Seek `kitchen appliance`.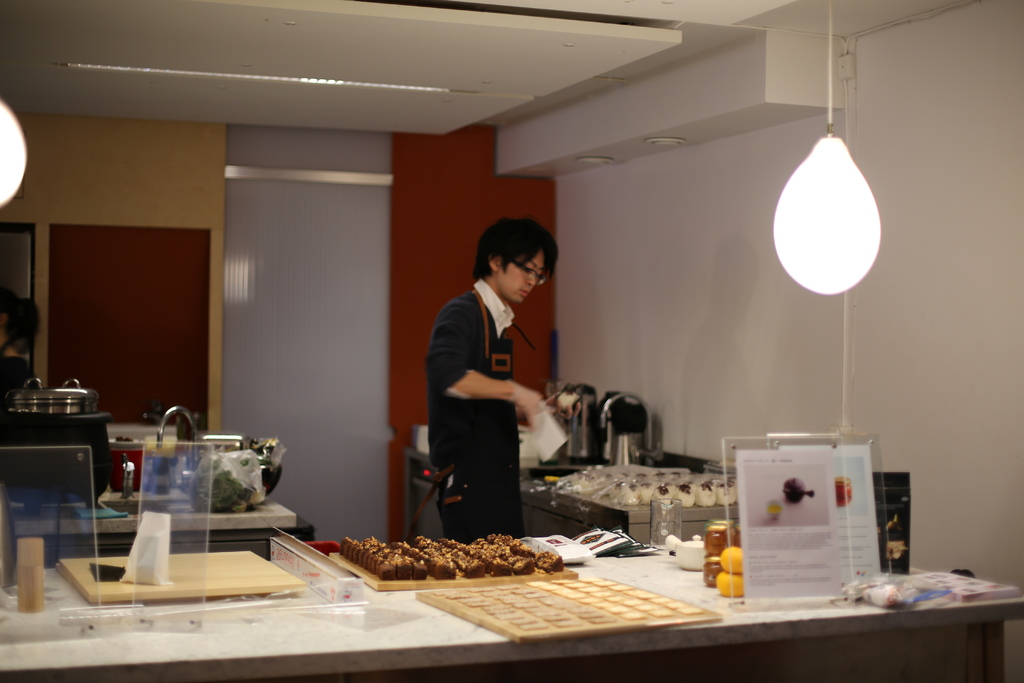
<box>0,377,116,511</box>.
